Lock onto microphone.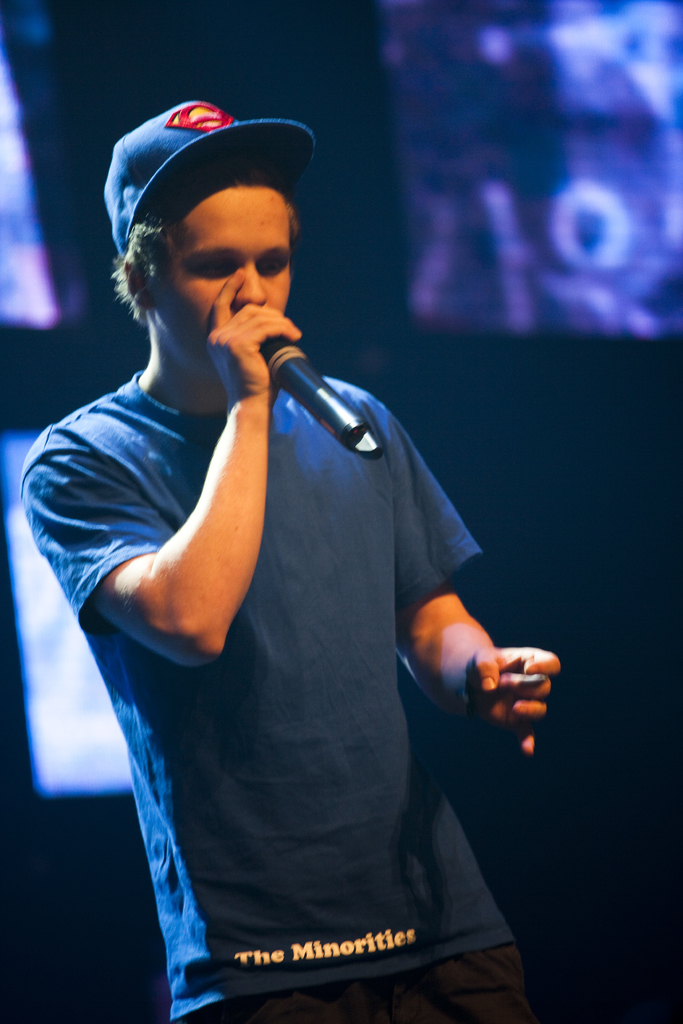
Locked: (257,335,388,458).
